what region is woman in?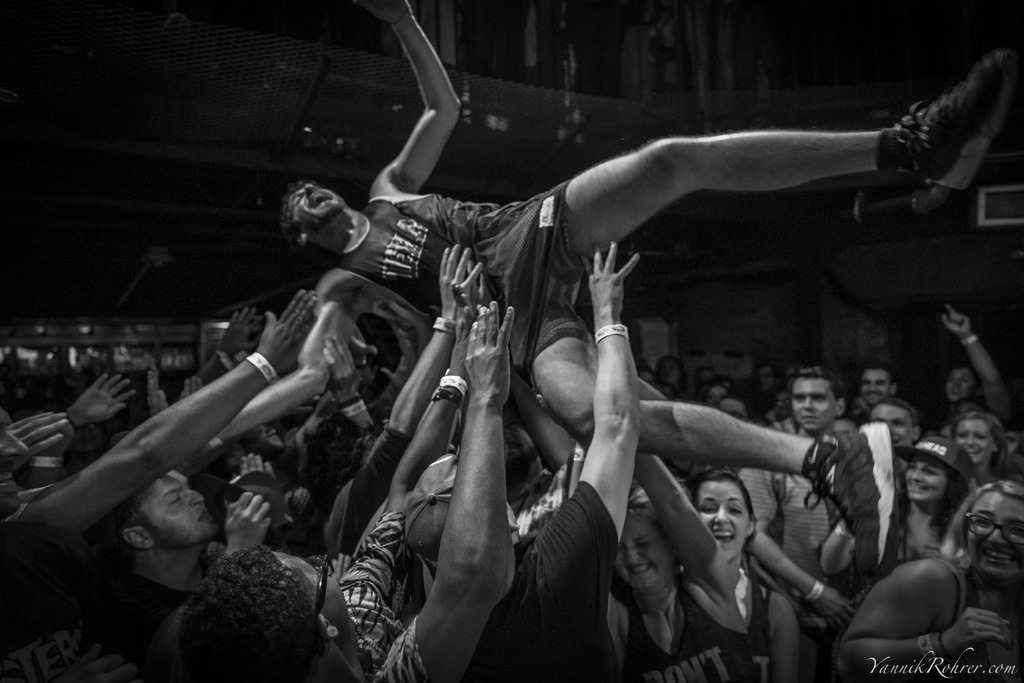
{"x1": 945, "y1": 394, "x2": 1006, "y2": 474}.
